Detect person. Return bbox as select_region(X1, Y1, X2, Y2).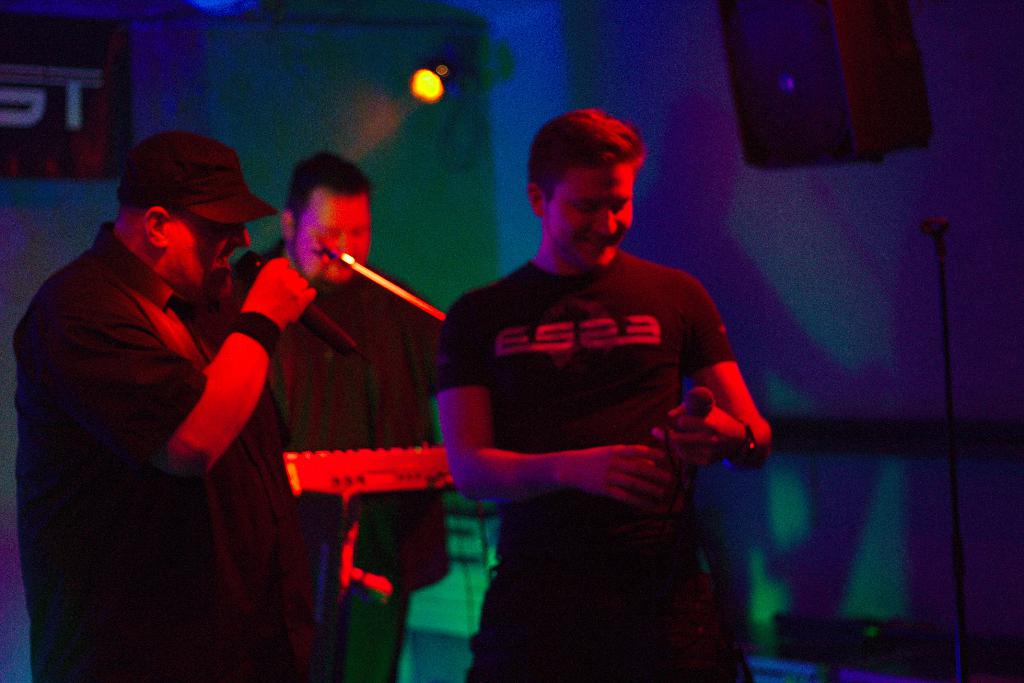
select_region(436, 109, 772, 651).
